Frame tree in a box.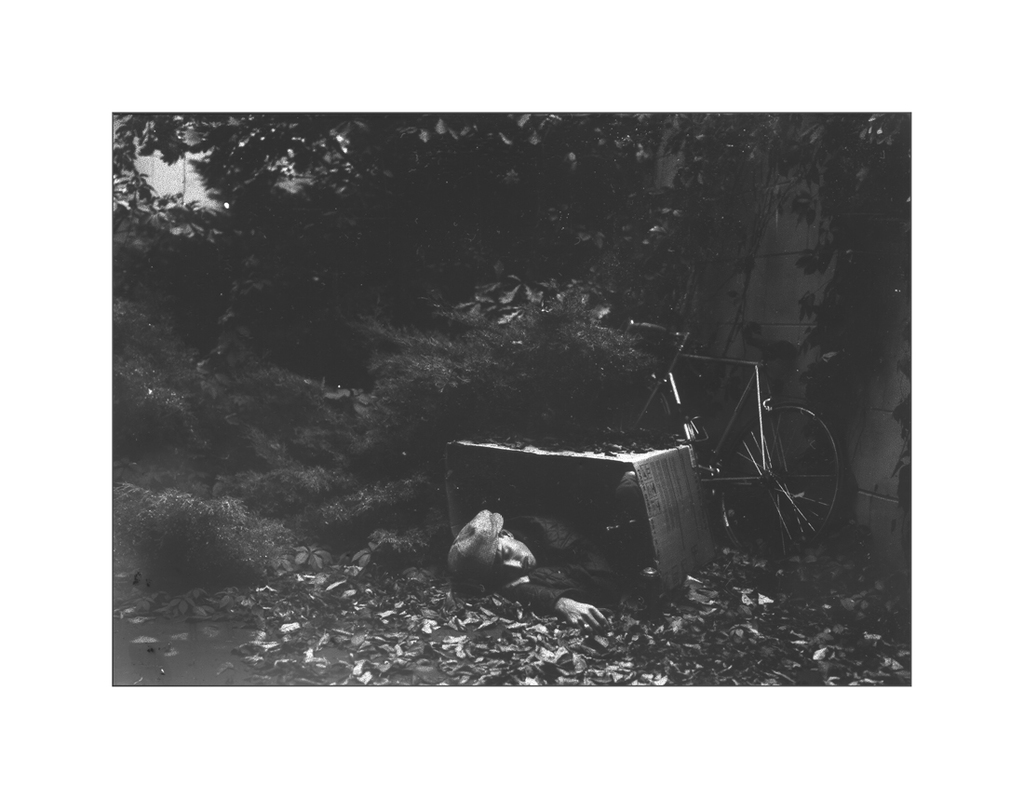
<box>112,112,909,445</box>.
